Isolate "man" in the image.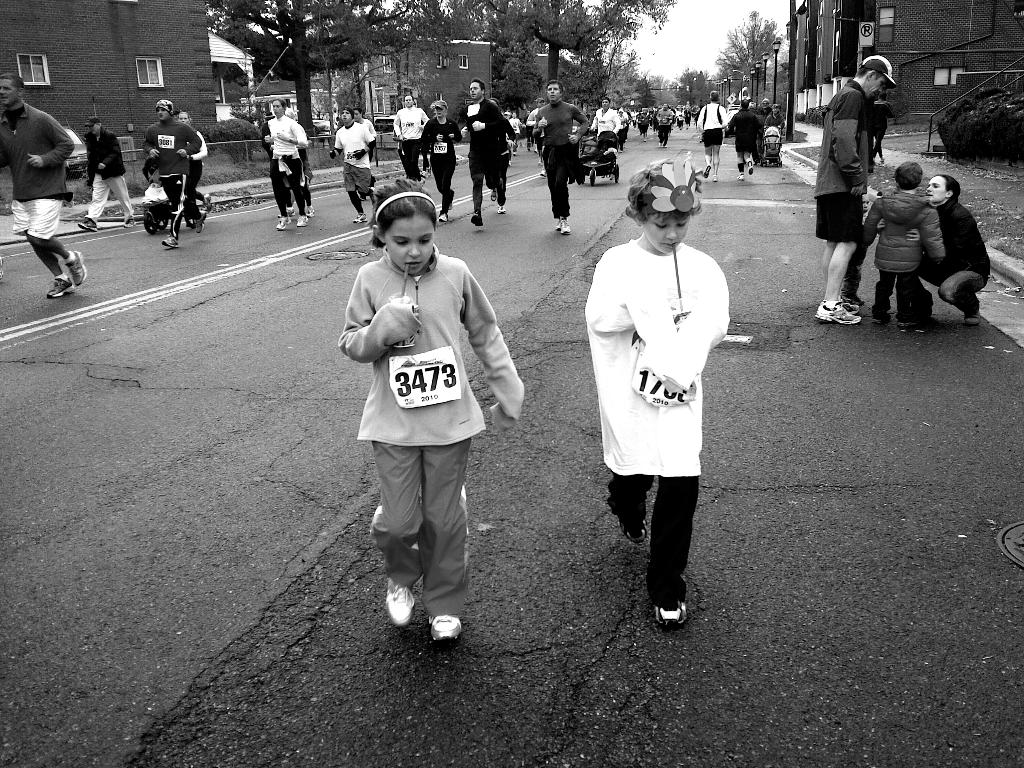
Isolated region: left=536, top=80, right=590, bottom=233.
